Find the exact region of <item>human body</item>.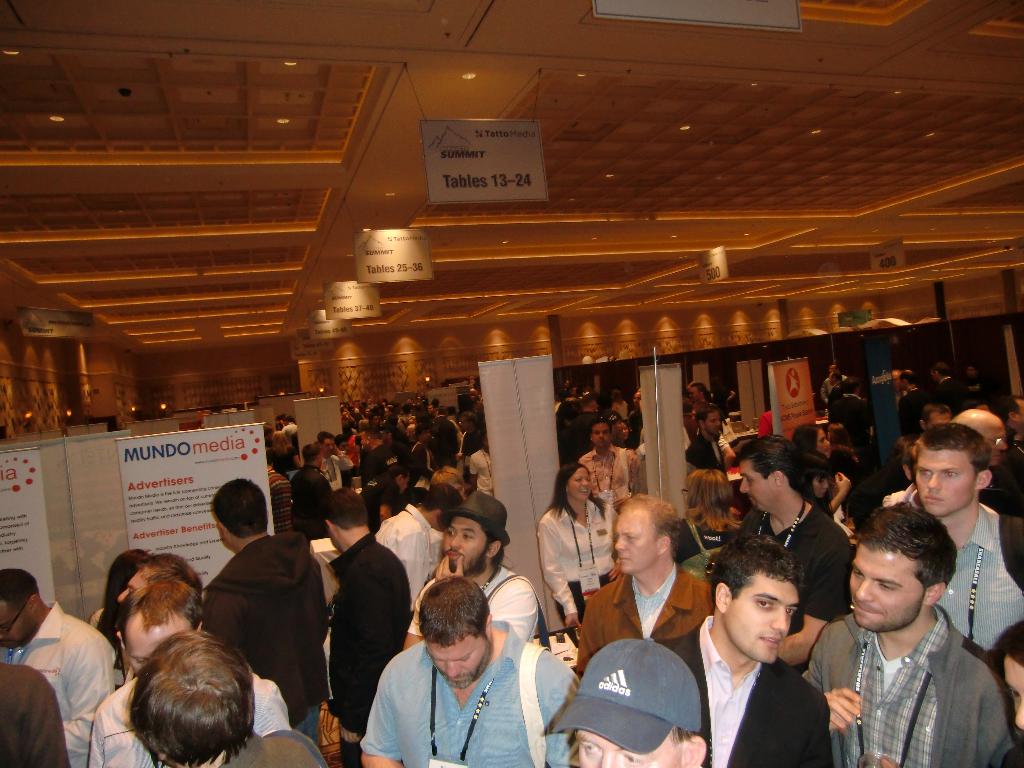
Exact region: <region>579, 414, 648, 522</region>.
